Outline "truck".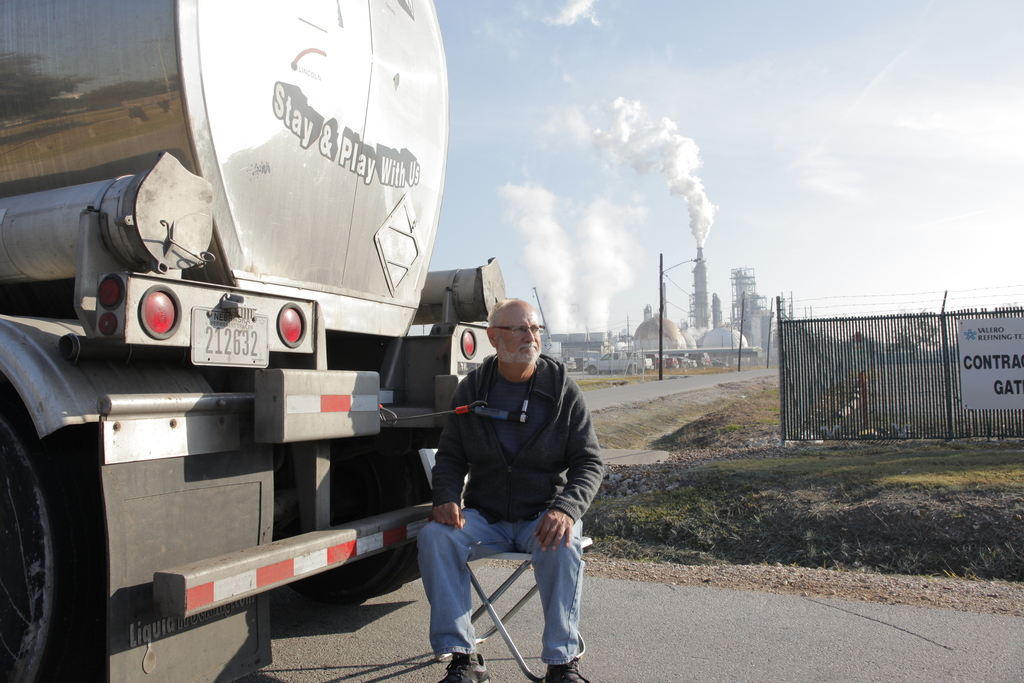
Outline: 581:349:652:375.
